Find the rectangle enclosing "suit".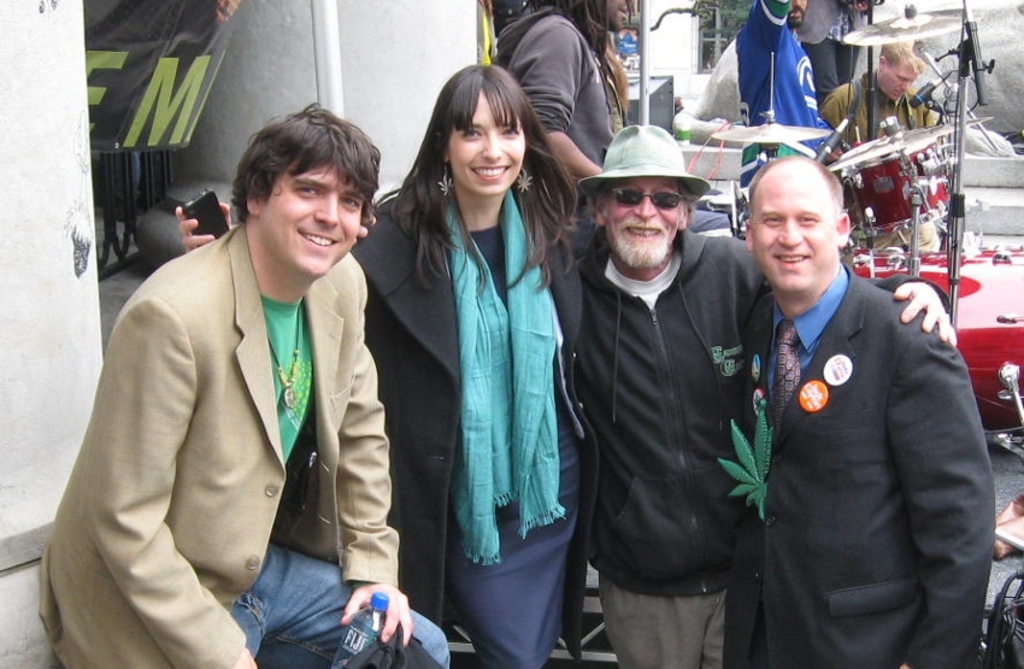
box(737, 268, 996, 668).
